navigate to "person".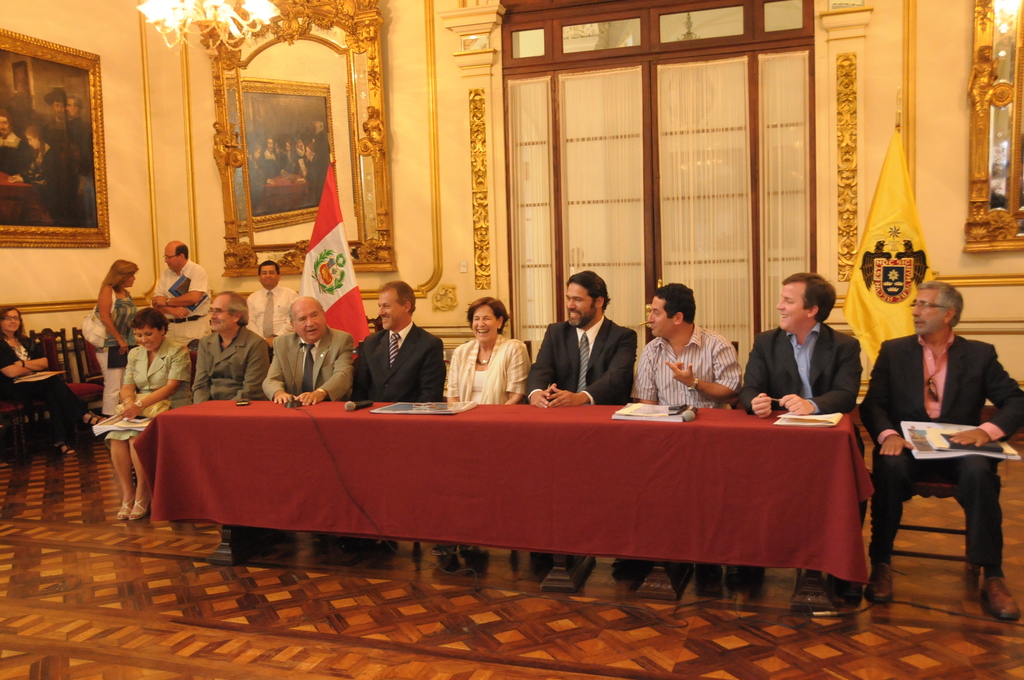
Navigation target: x1=445 y1=296 x2=529 y2=406.
